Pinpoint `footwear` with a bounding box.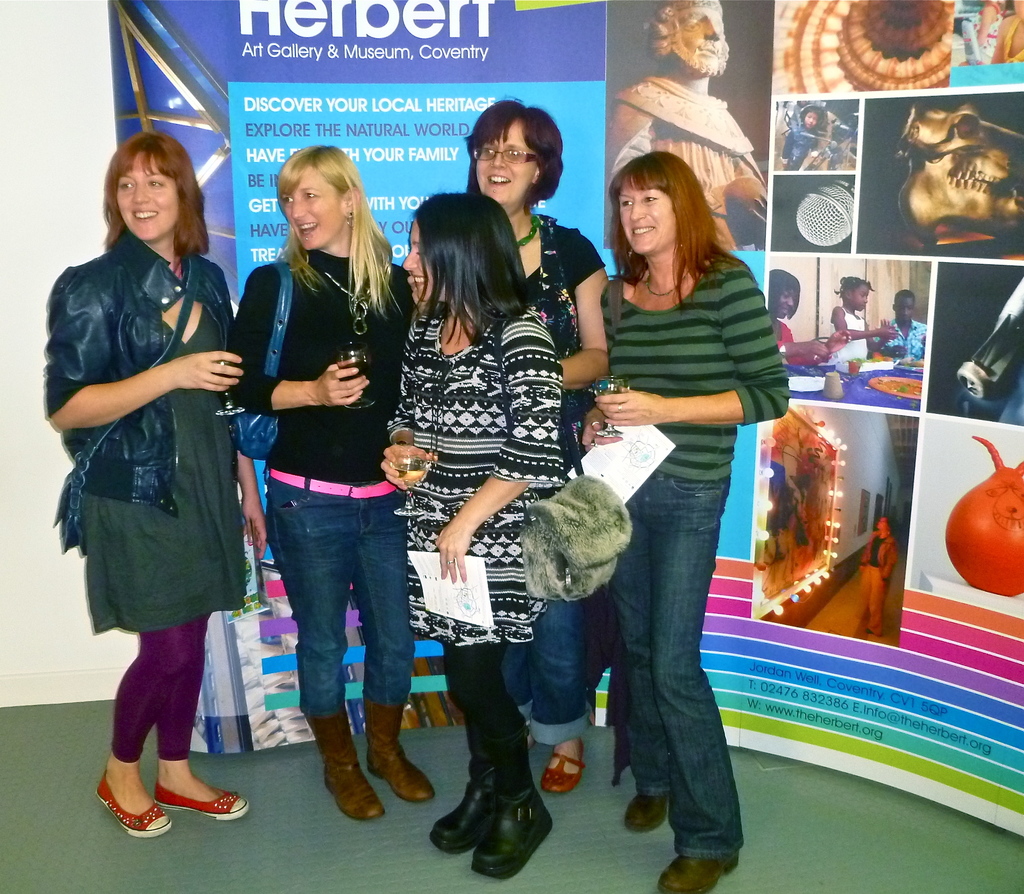
(152,775,246,817).
